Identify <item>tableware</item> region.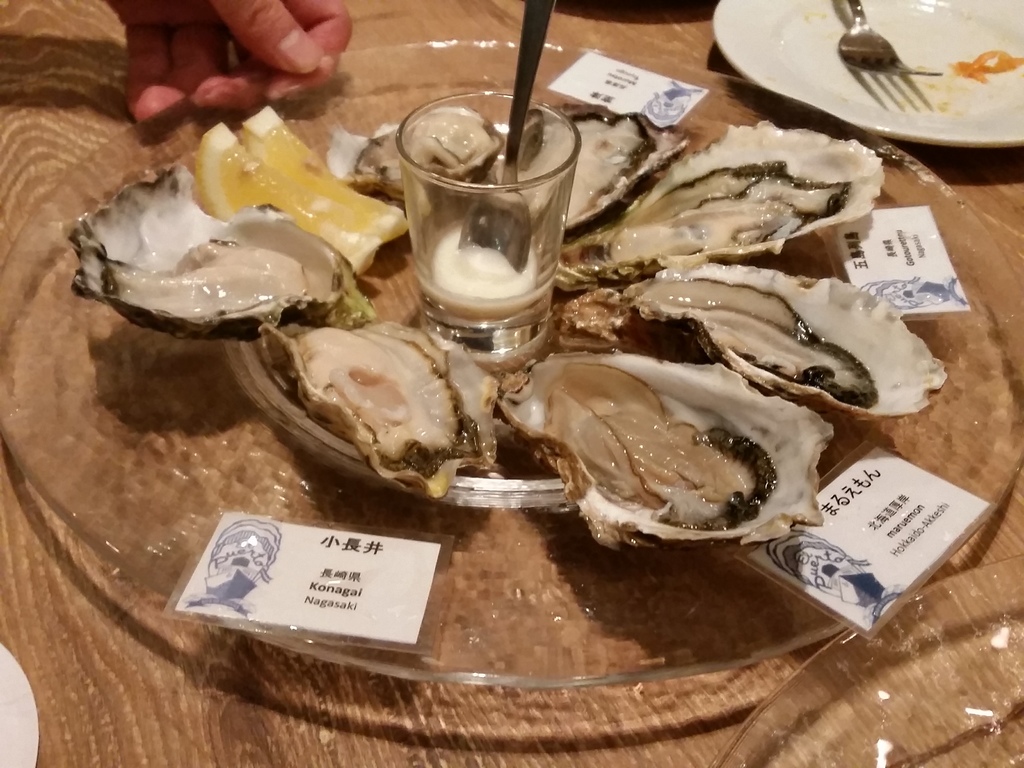
Region: [left=456, top=0, right=559, bottom=273].
